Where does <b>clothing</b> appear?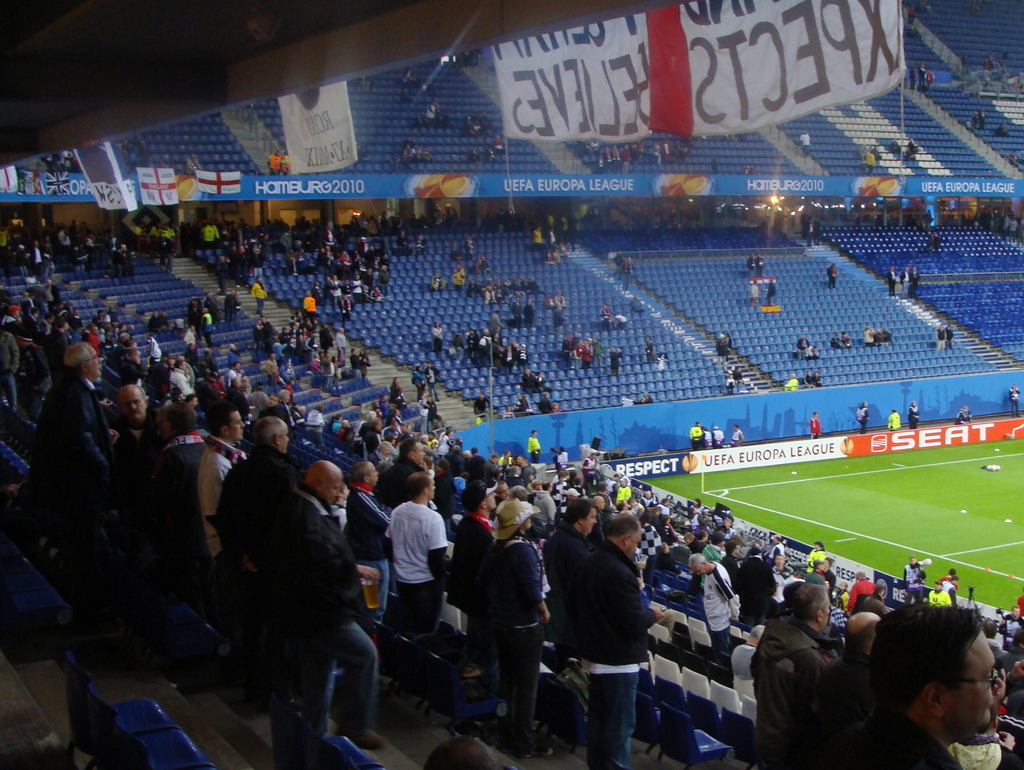
Appears at 783,379,798,390.
